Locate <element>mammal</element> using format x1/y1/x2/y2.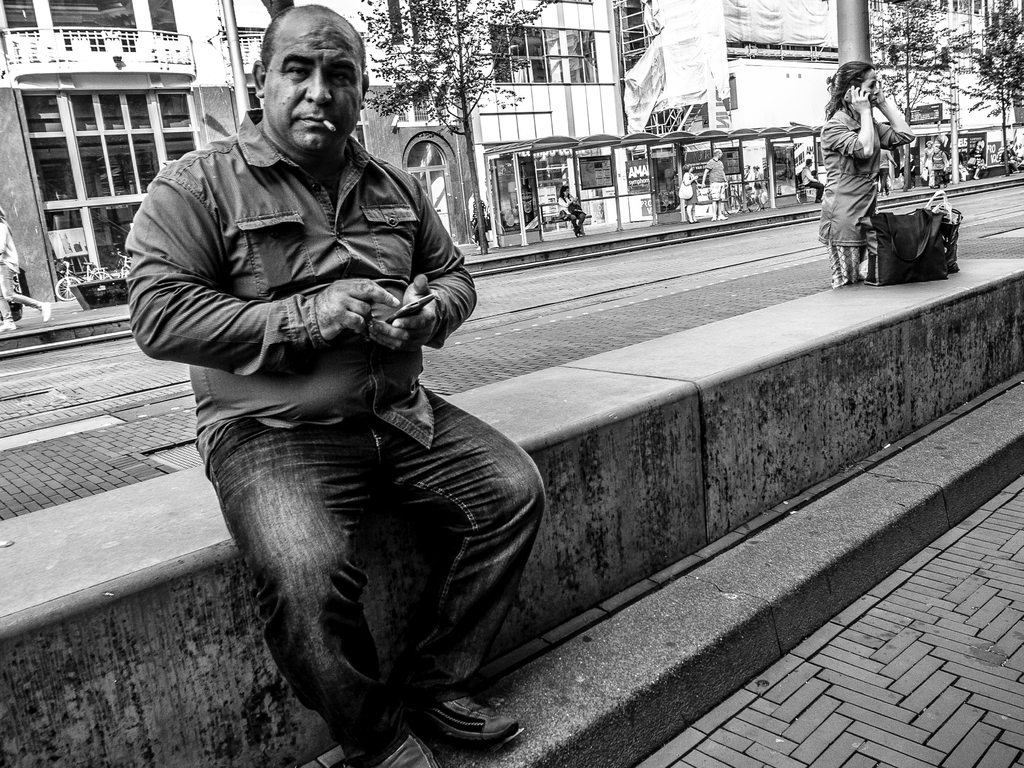
929/142/947/190.
